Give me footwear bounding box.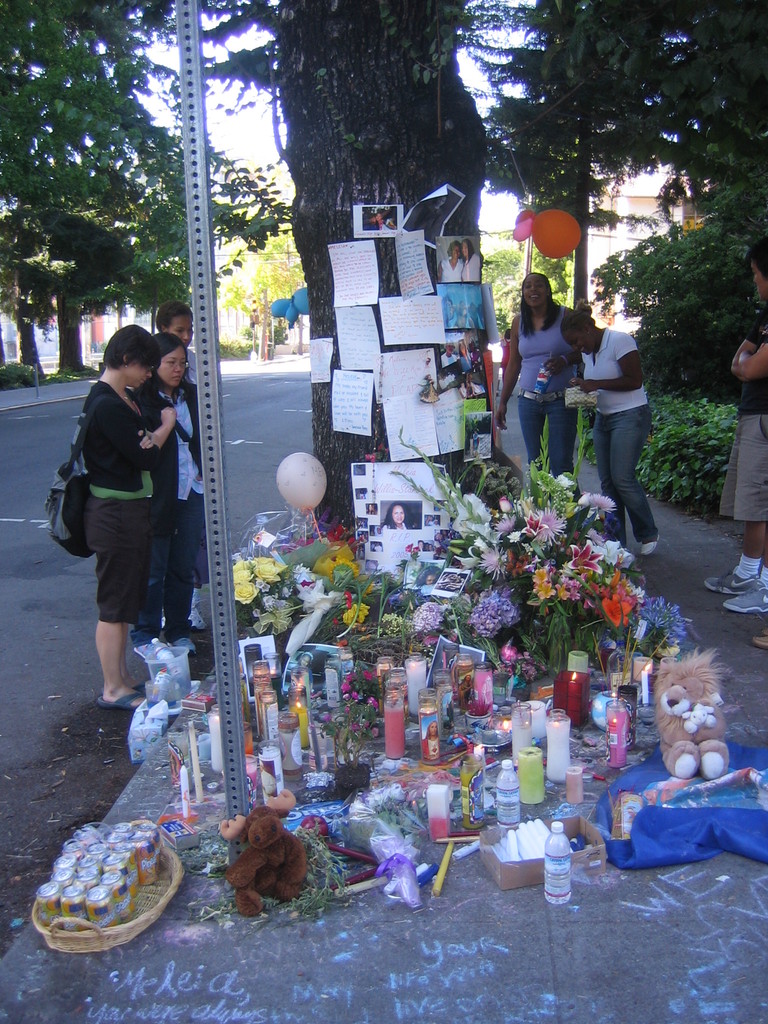
[x1=723, y1=581, x2=767, y2=616].
